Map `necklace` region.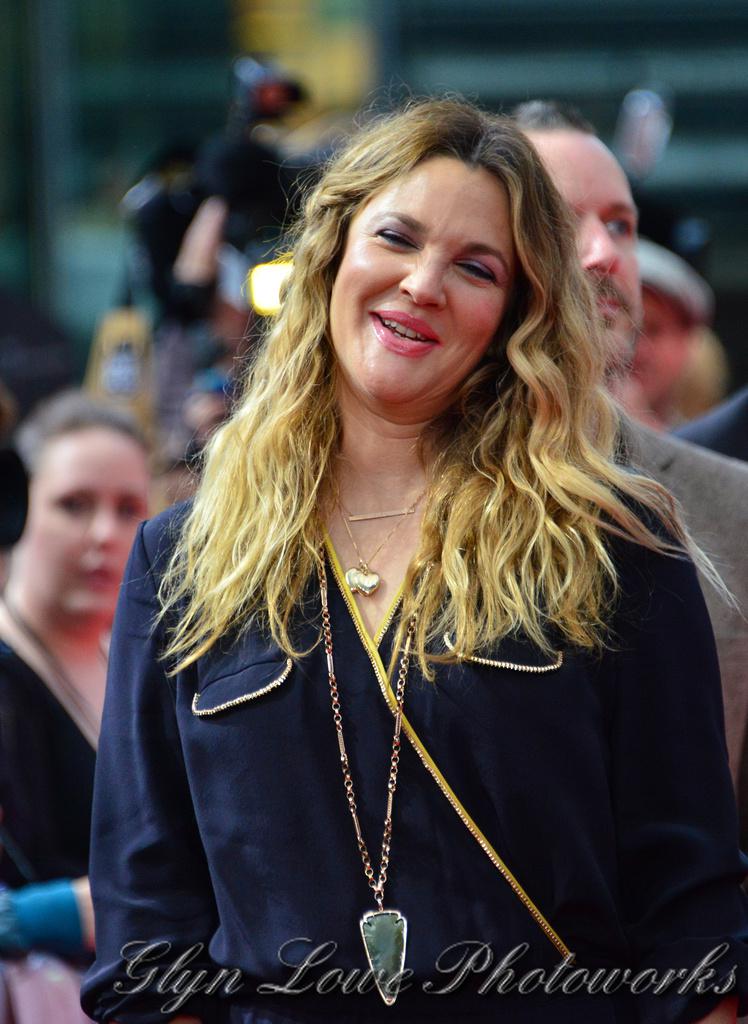
Mapped to Rect(335, 478, 430, 595).
